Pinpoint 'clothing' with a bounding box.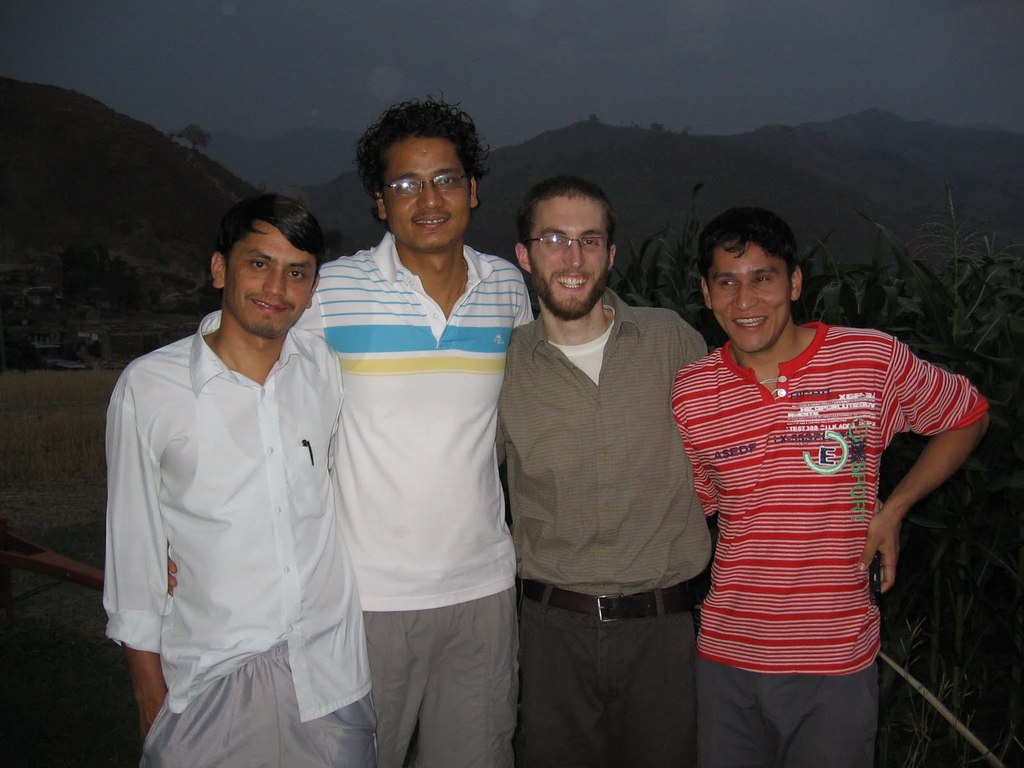
region(496, 286, 709, 767).
